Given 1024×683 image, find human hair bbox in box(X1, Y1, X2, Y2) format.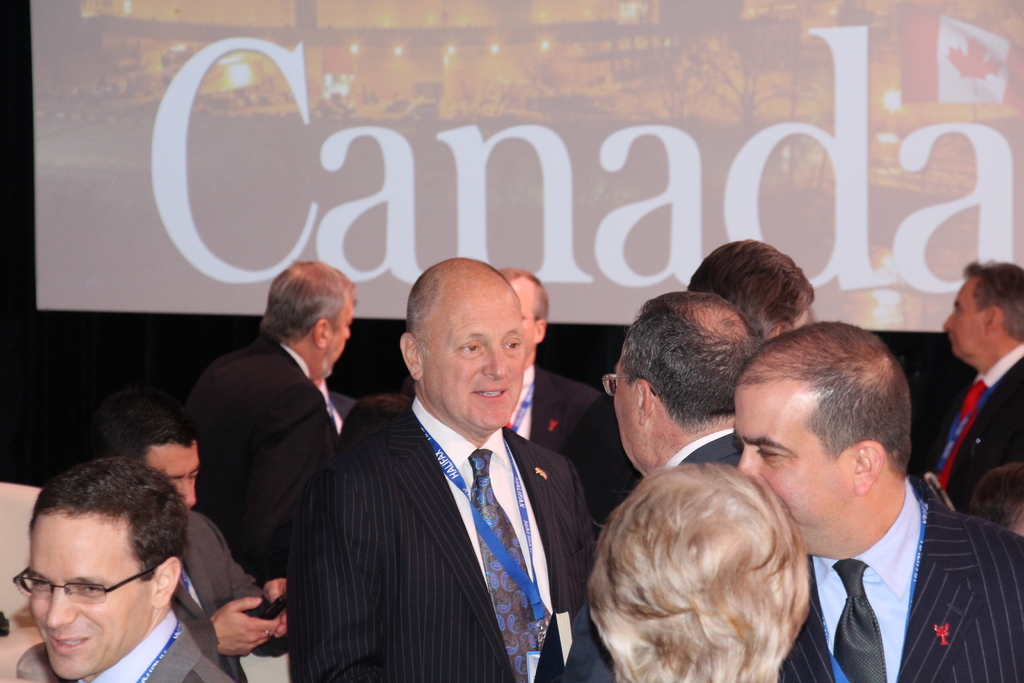
box(586, 457, 836, 674).
